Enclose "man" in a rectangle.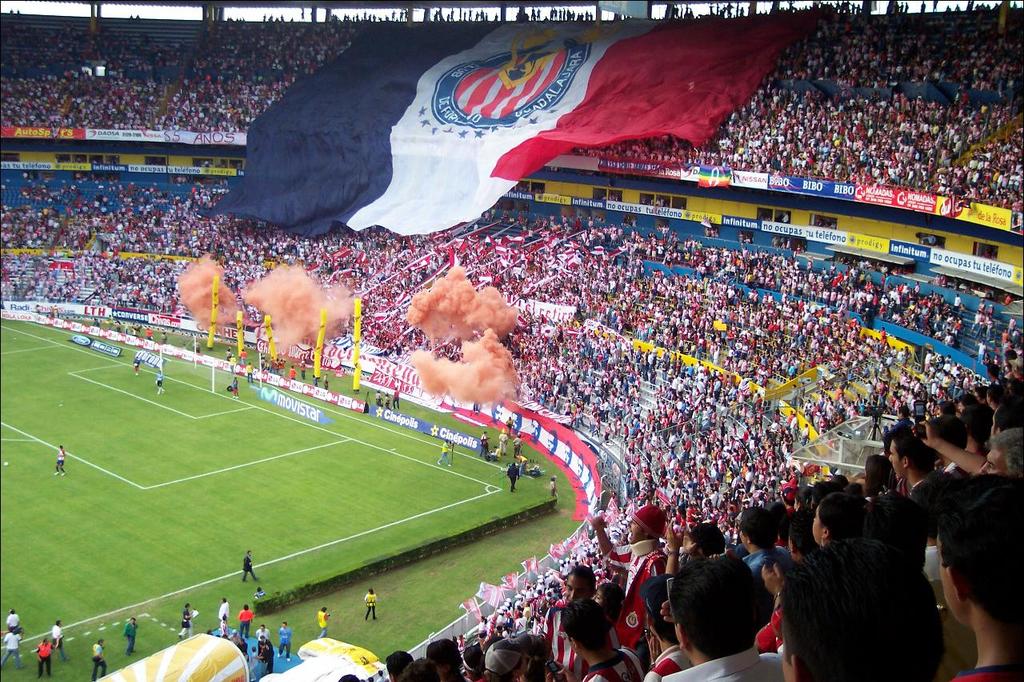
bbox=(402, 656, 438, 681).
